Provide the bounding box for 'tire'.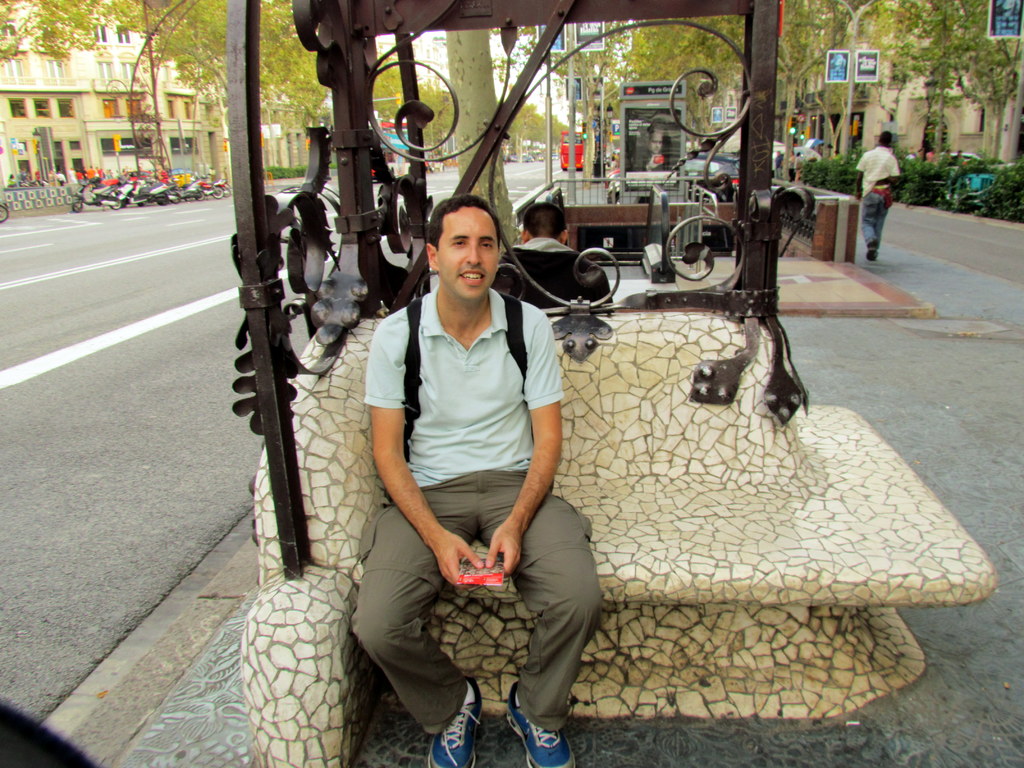
196:191:205:201.
